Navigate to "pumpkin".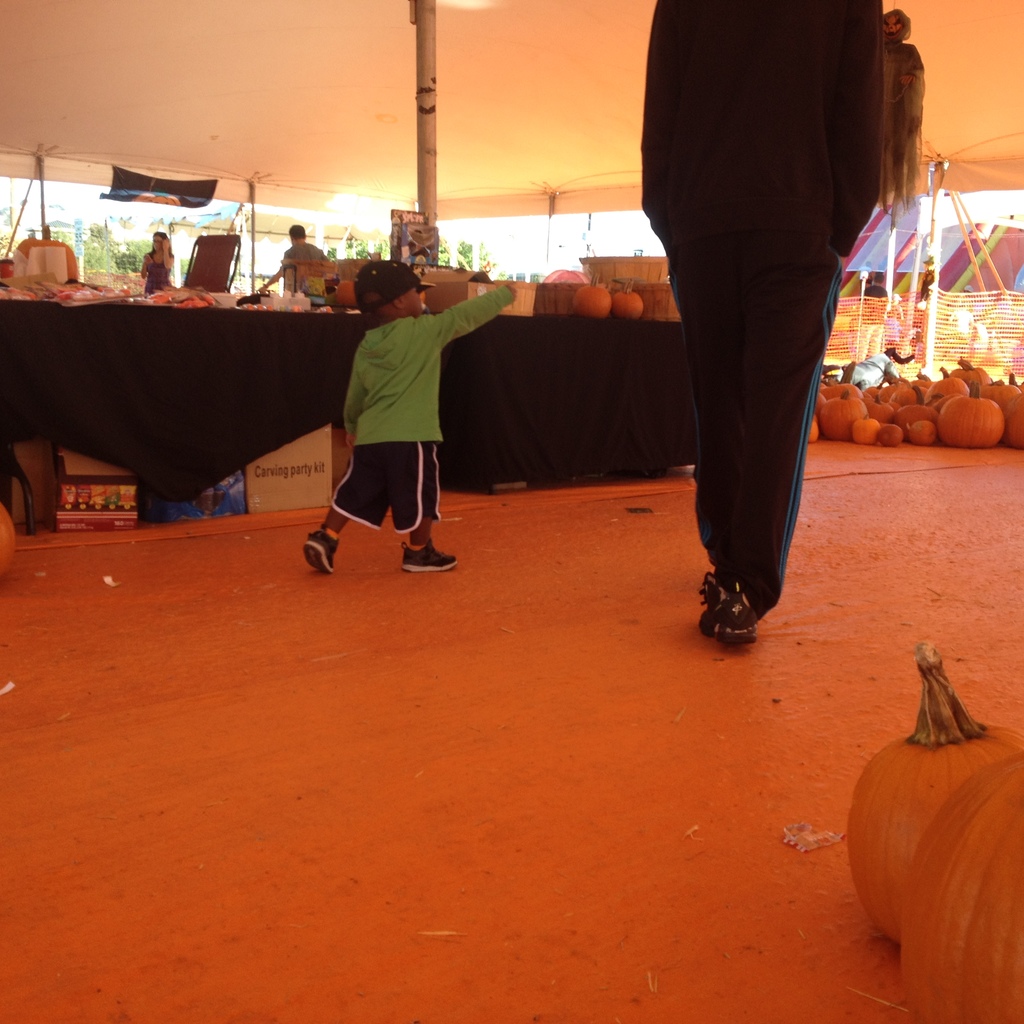
Navigation target: {"x1": 847, "y1": 644, "x2": 1023, "y2": 933}.
